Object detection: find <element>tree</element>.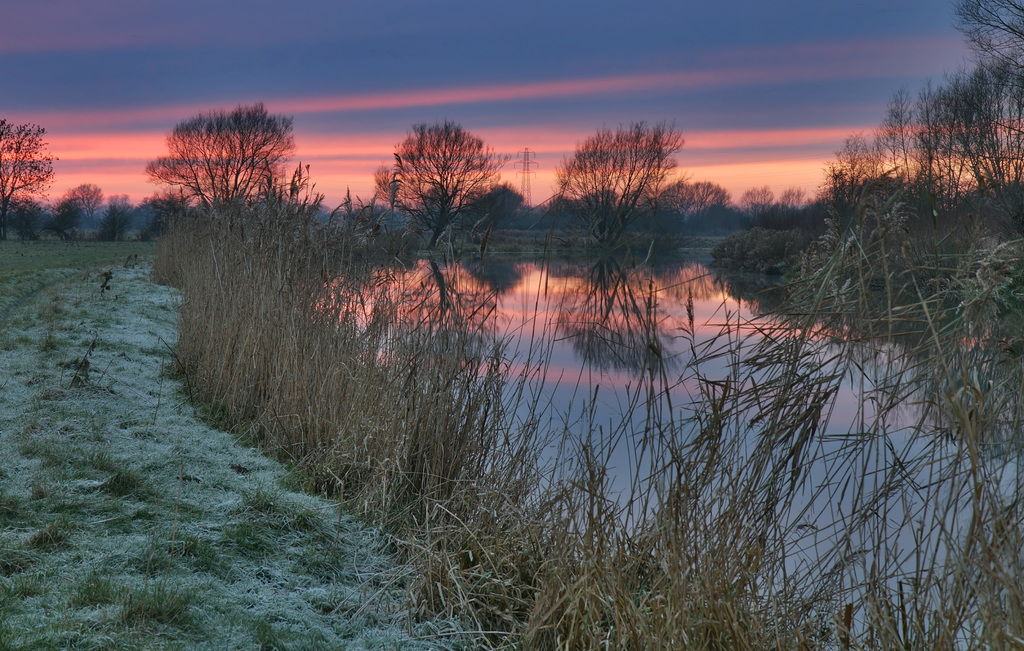
619, 190, 653, 223.
